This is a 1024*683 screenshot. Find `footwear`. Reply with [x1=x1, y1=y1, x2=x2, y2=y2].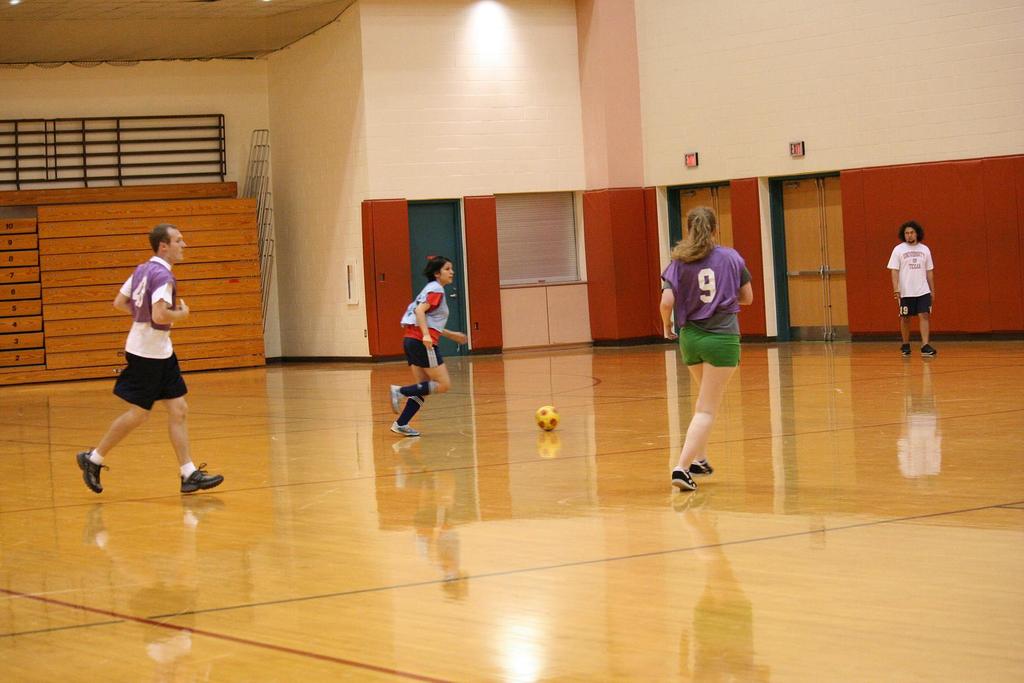
[x1=179, y1=465, x2=223, y2=491].
